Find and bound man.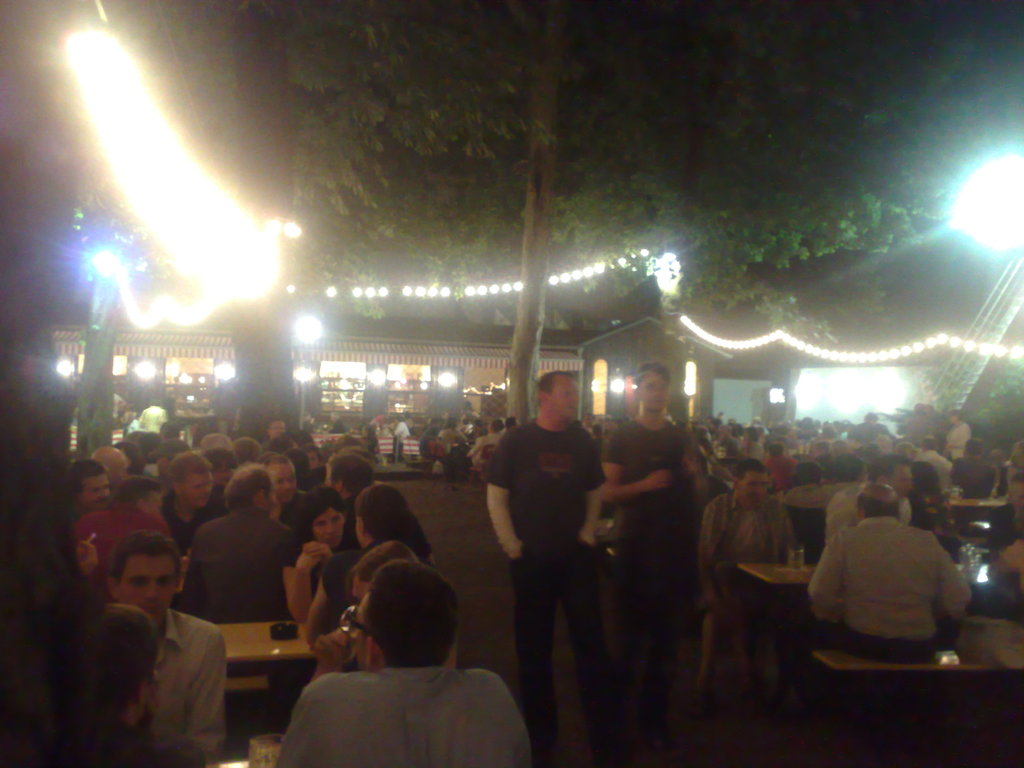
Bound: l=954, t=440, r=998, b=506.
